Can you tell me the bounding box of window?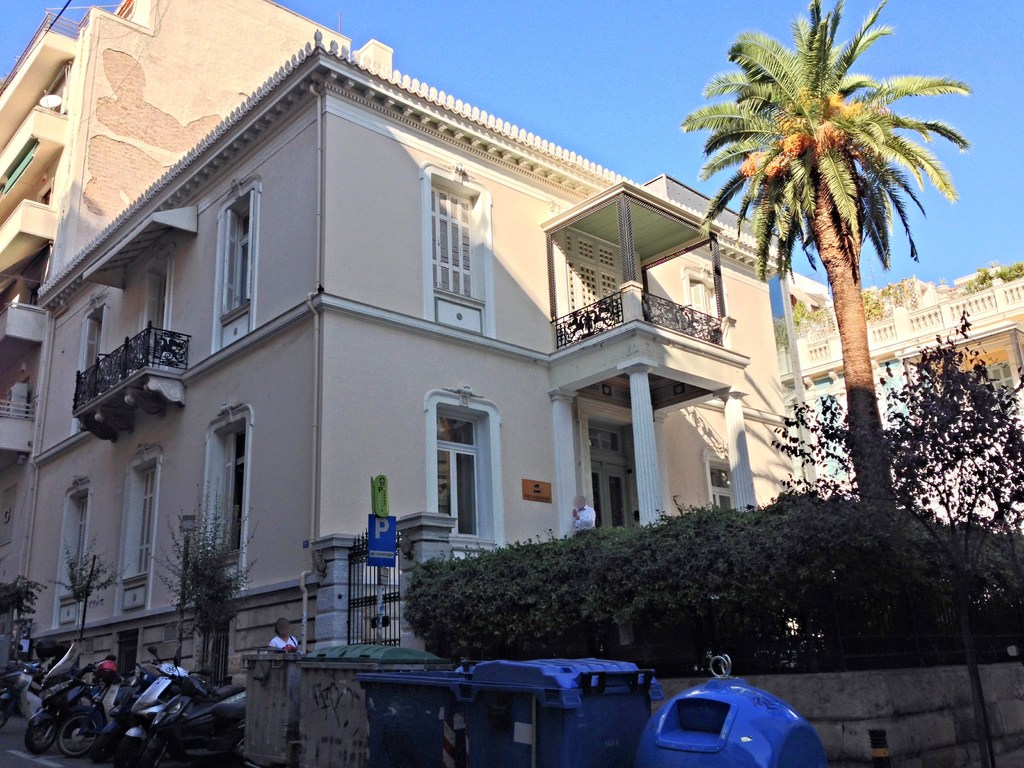
(588, 424, 619, 452).
